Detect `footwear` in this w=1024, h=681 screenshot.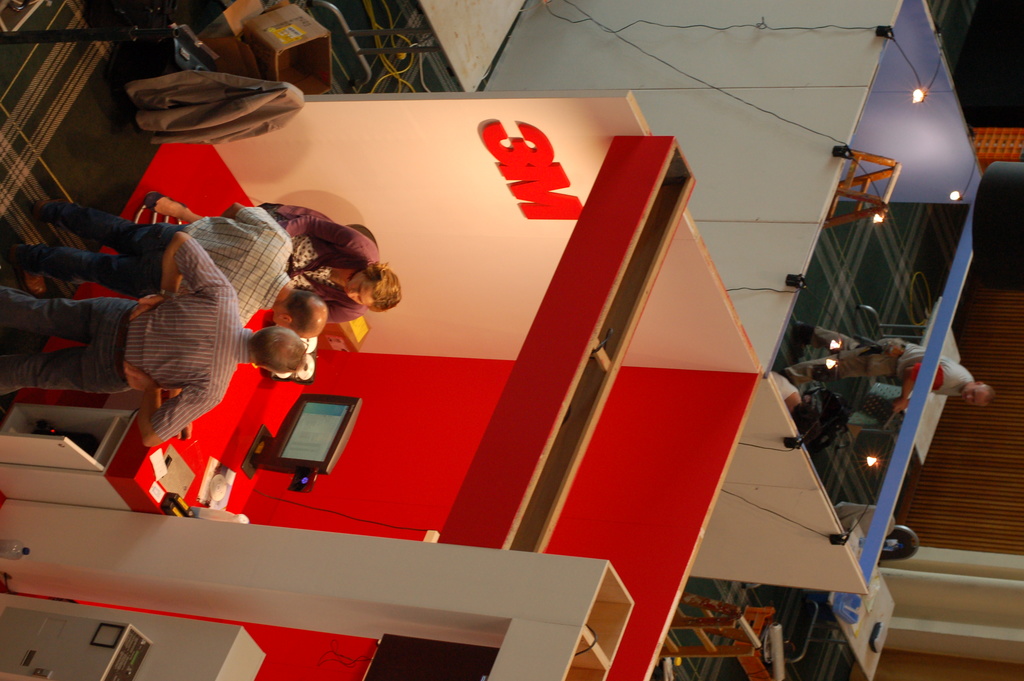
Detection: <bbox>143, 188, 189, 213</bbox>.
